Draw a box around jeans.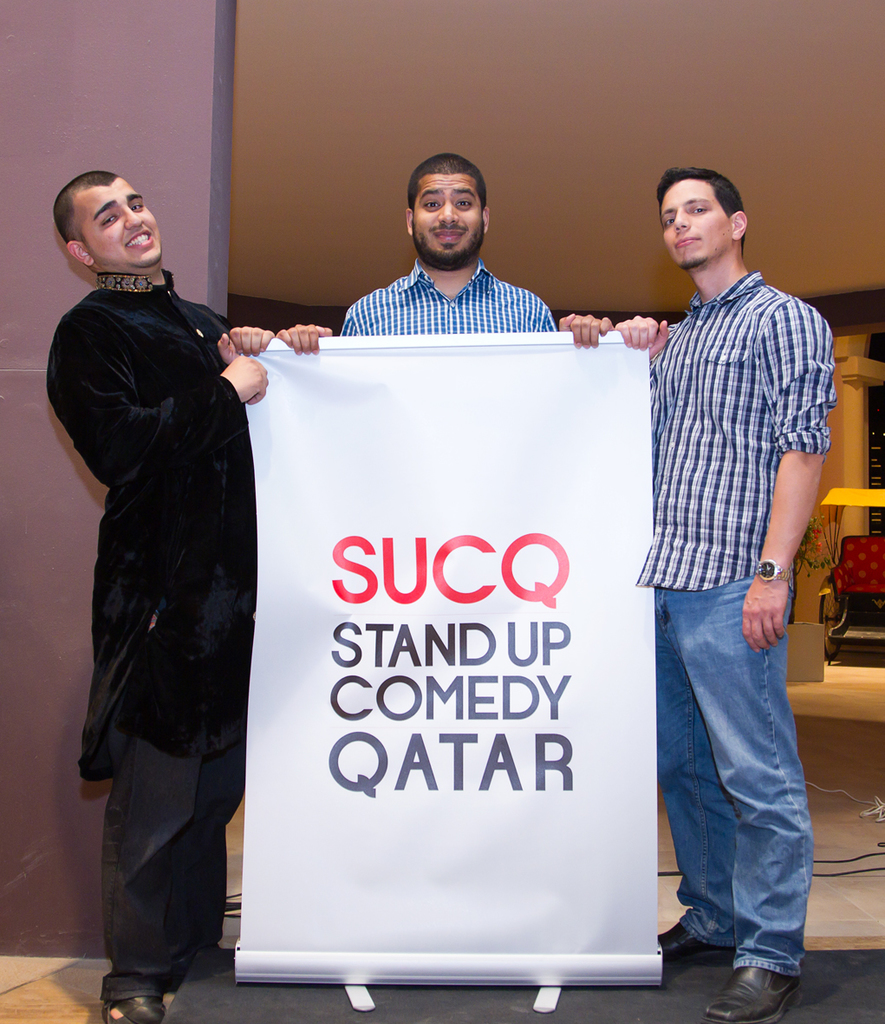
98 737 246 1001.
